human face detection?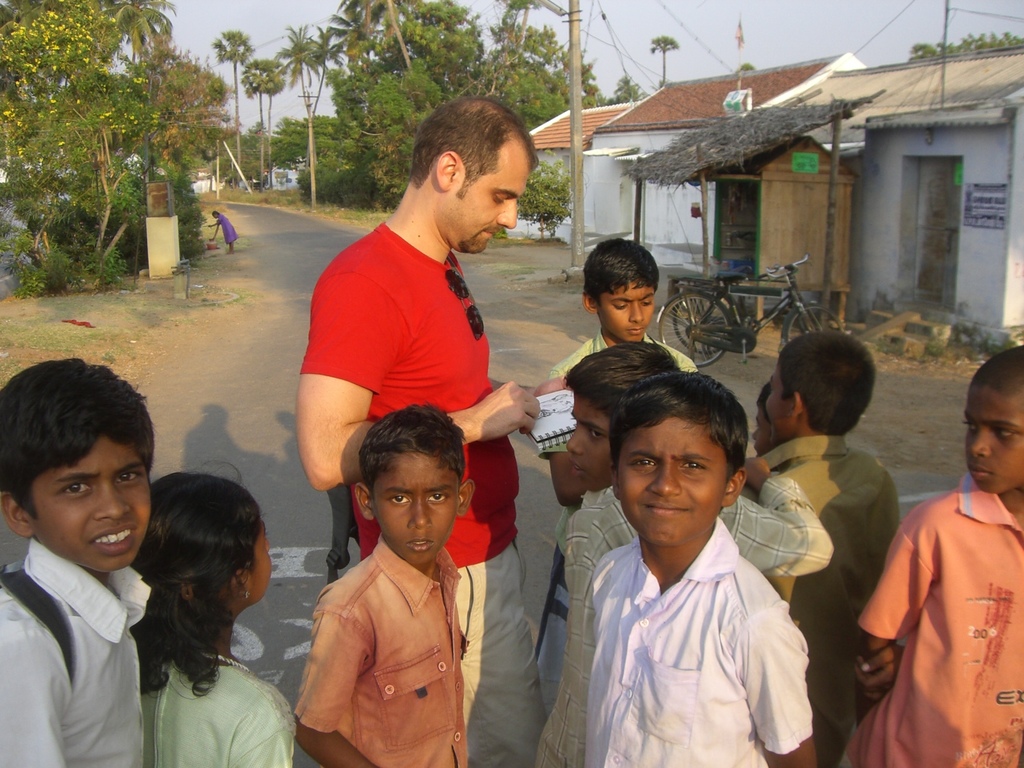
[366, 445, 461, 568]
